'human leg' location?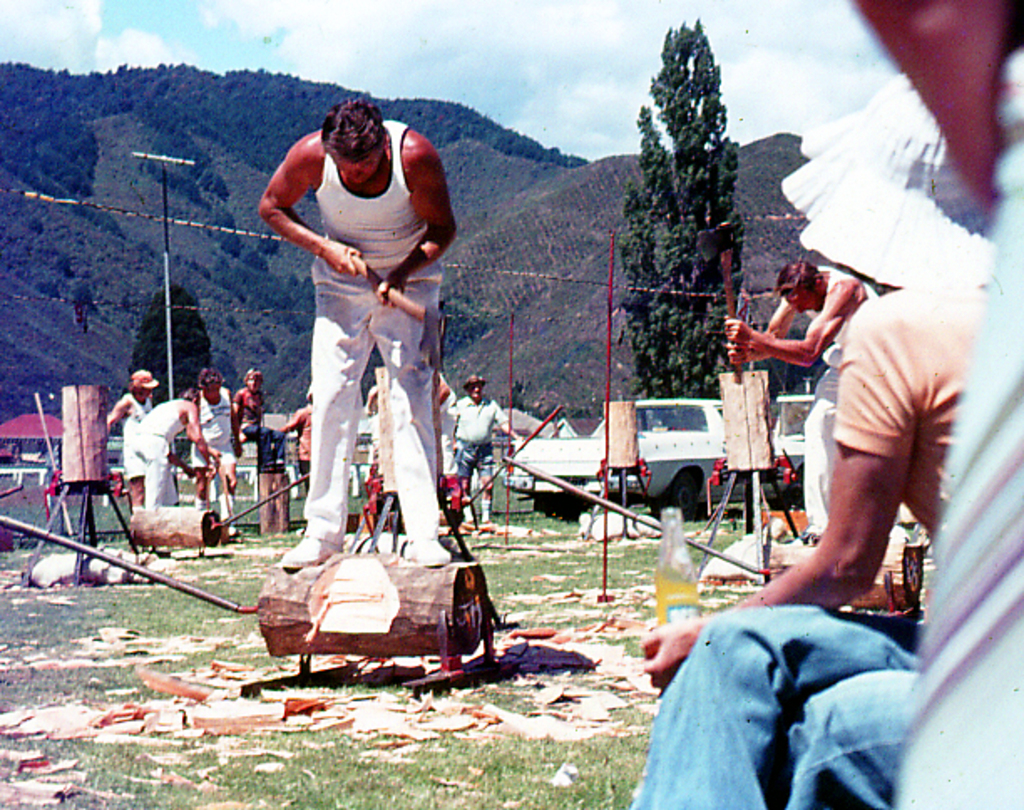
bbox=(477, 450, 494, 519)
